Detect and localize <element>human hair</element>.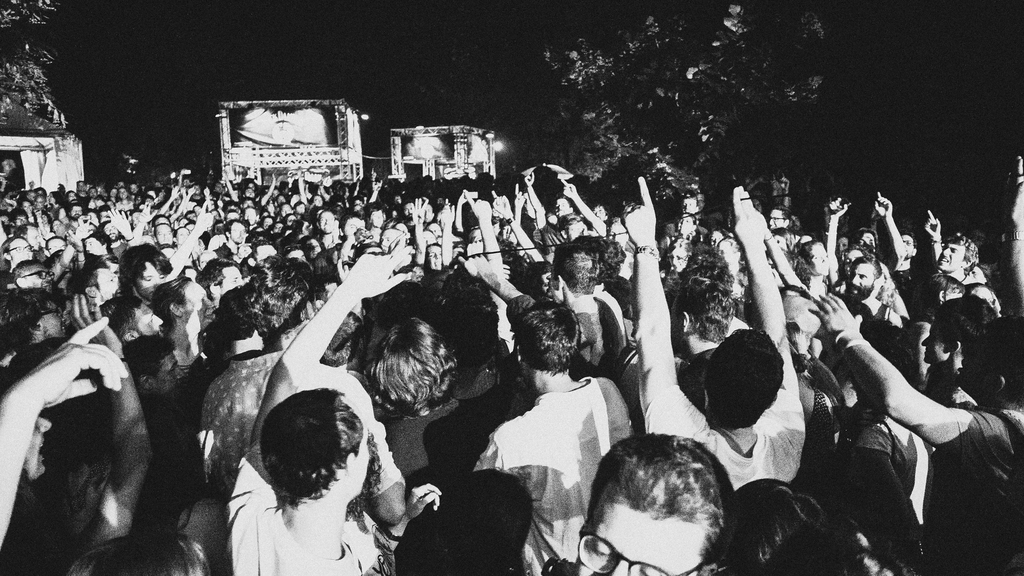
Localized at bbox(13, 222, 28, 236).
